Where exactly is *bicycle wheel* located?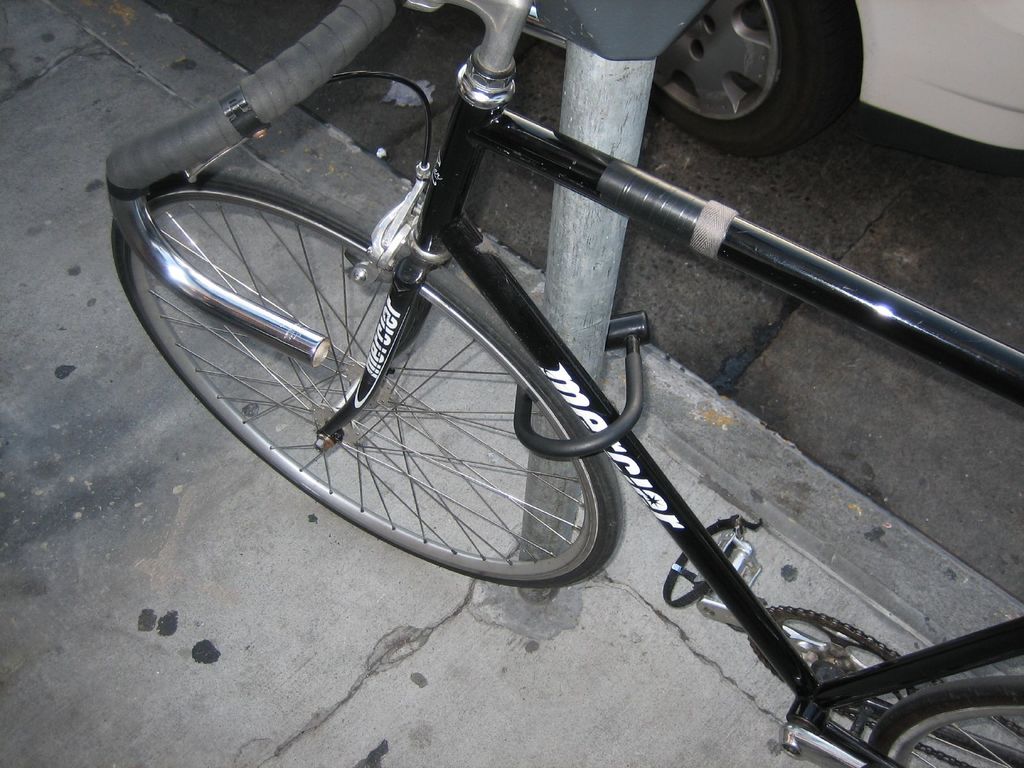
Its bounding box is <box>130,184,627,591</box>.
